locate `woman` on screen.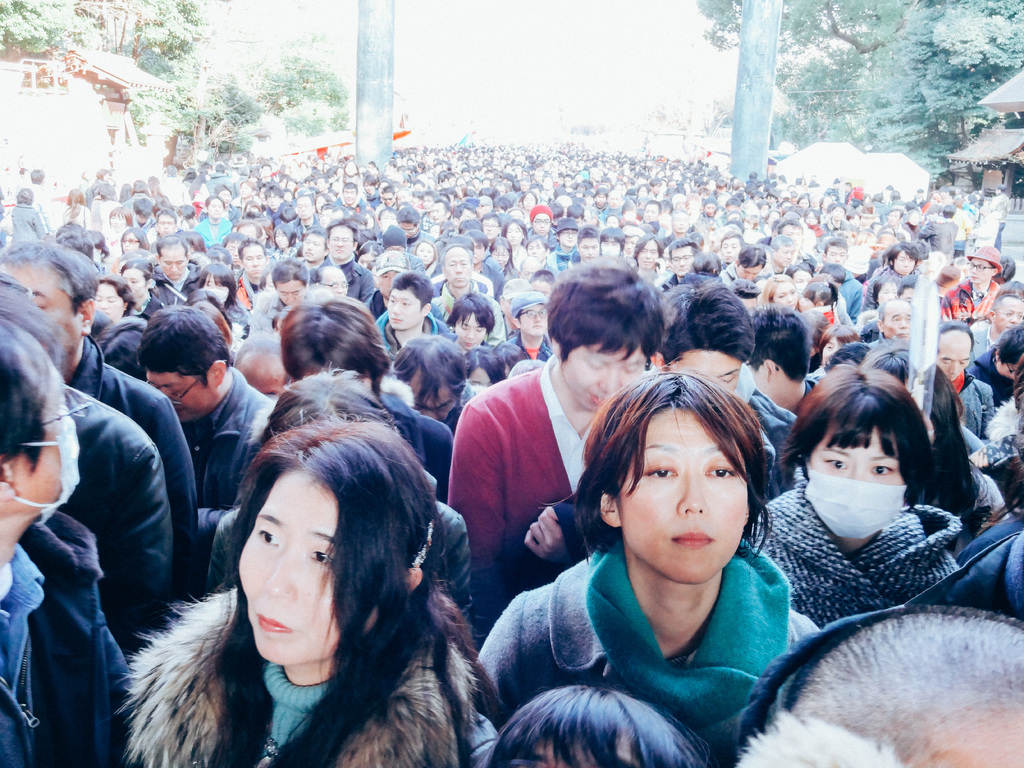
On screen at [474, 367, 821, 767].
